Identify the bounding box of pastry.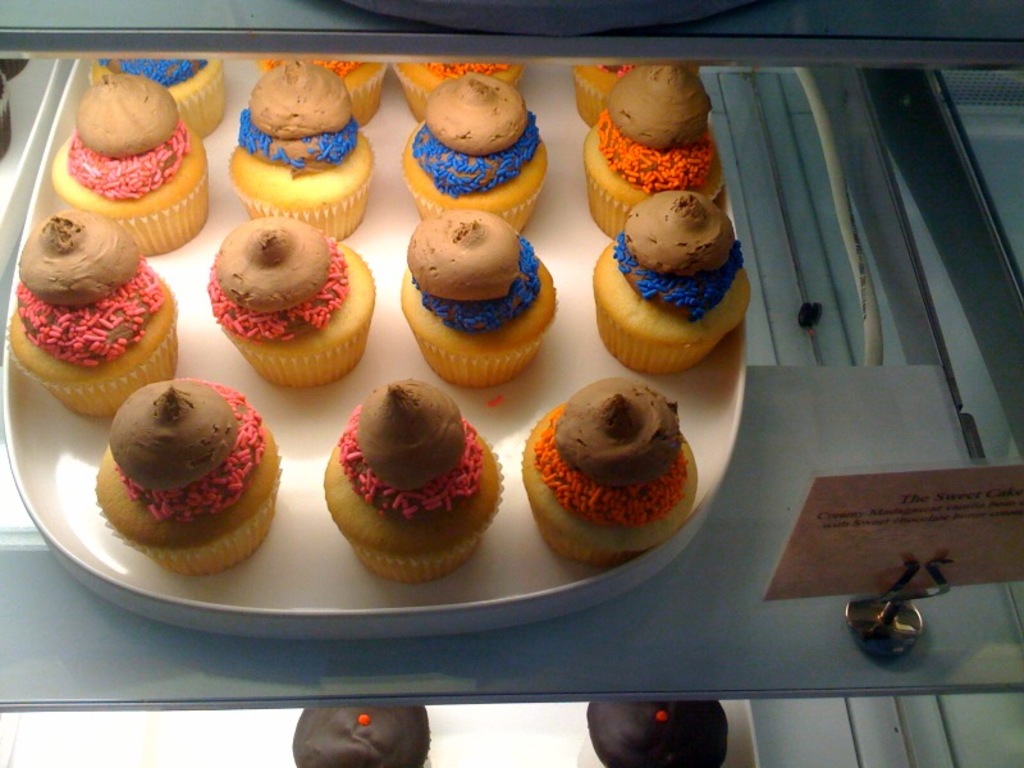
select_region(517, 383, 699, 564).
